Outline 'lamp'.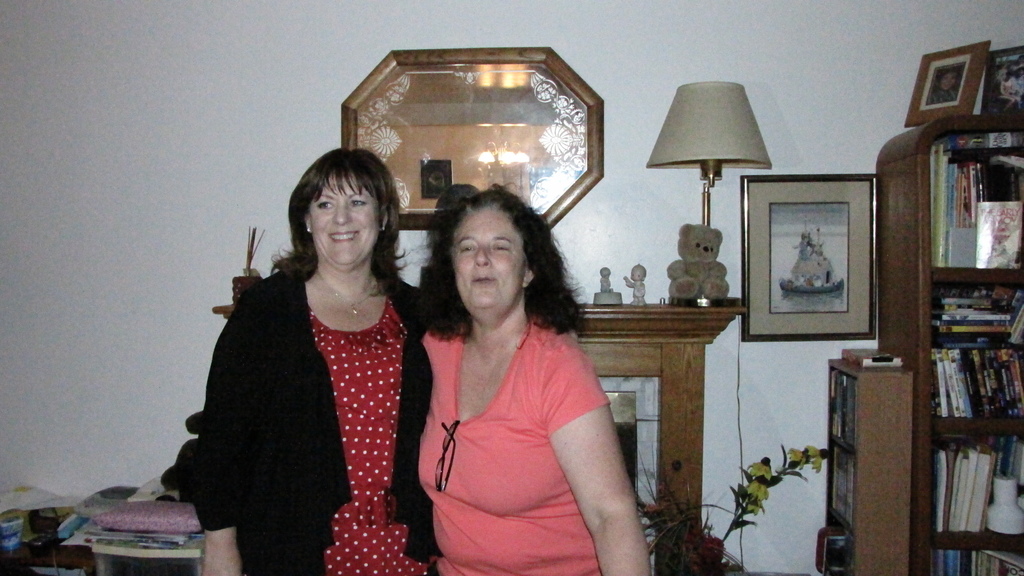
Outline: bbox=(650, 76, 776, 290).
